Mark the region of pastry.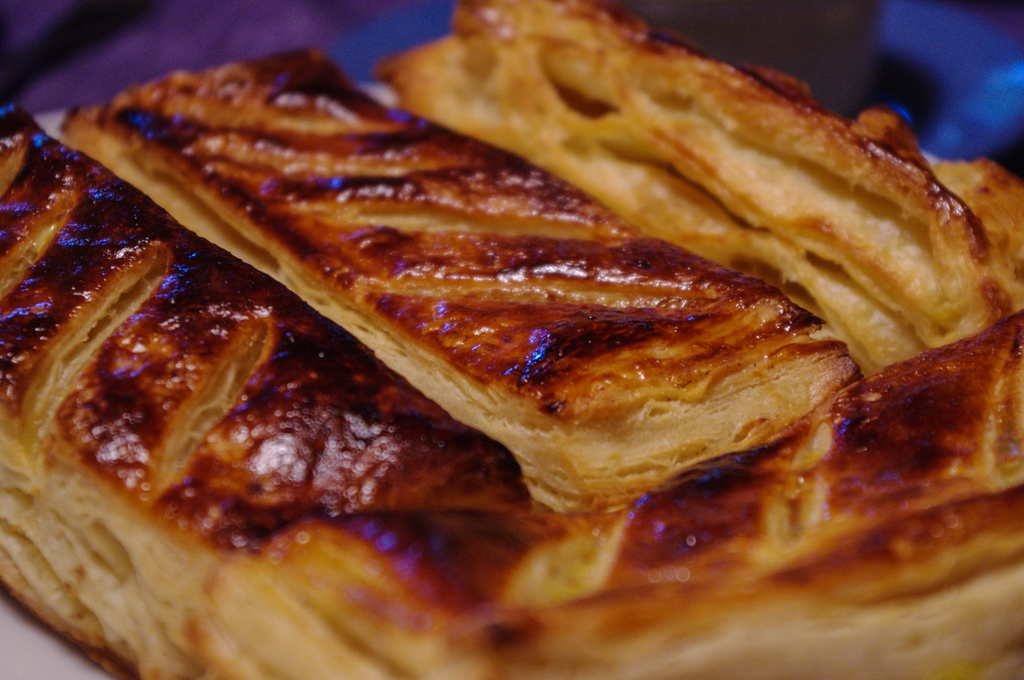
Region: region(0, 0, 1023, 679).
